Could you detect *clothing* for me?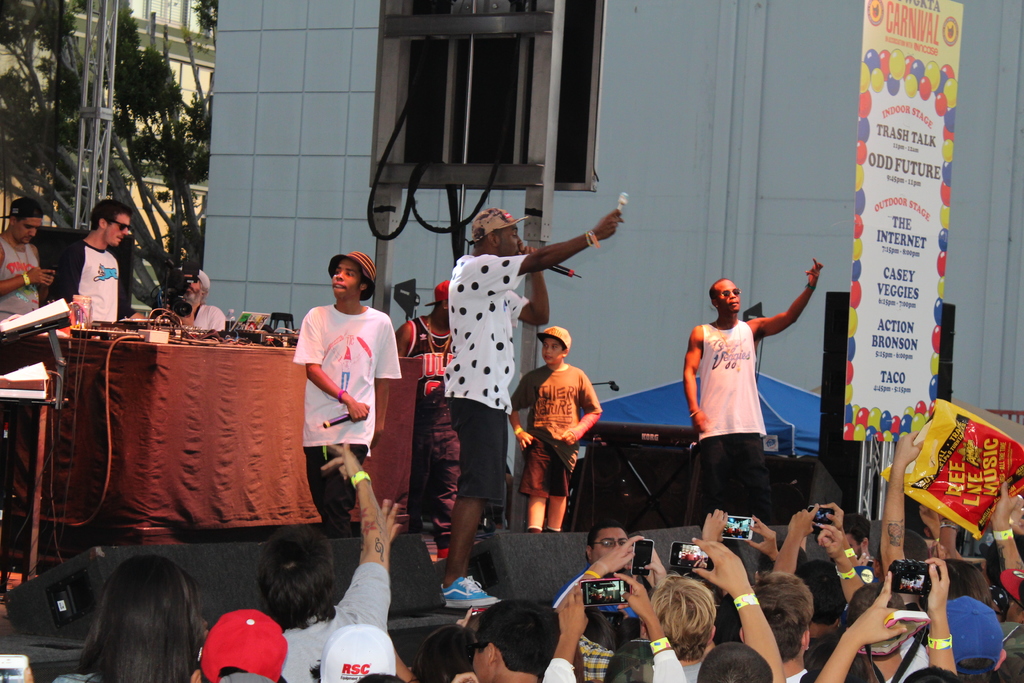
Detection result: bbox=[505, 365, 601, 500].
